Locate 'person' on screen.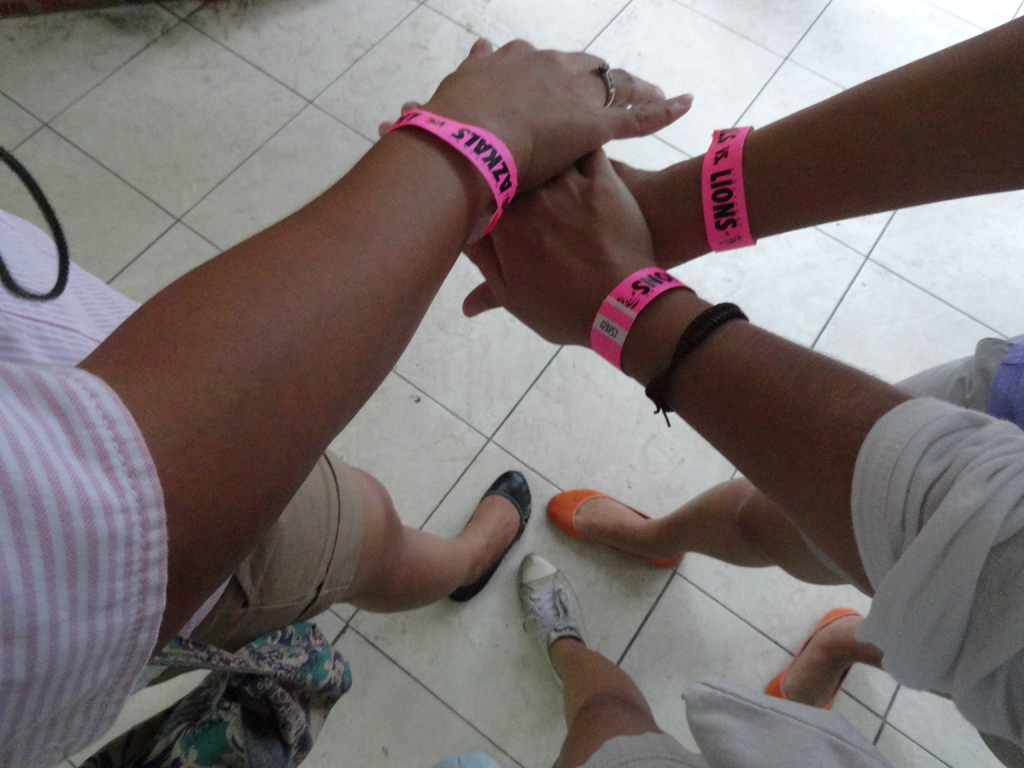
On screen at [0, 28, 710, 767].
